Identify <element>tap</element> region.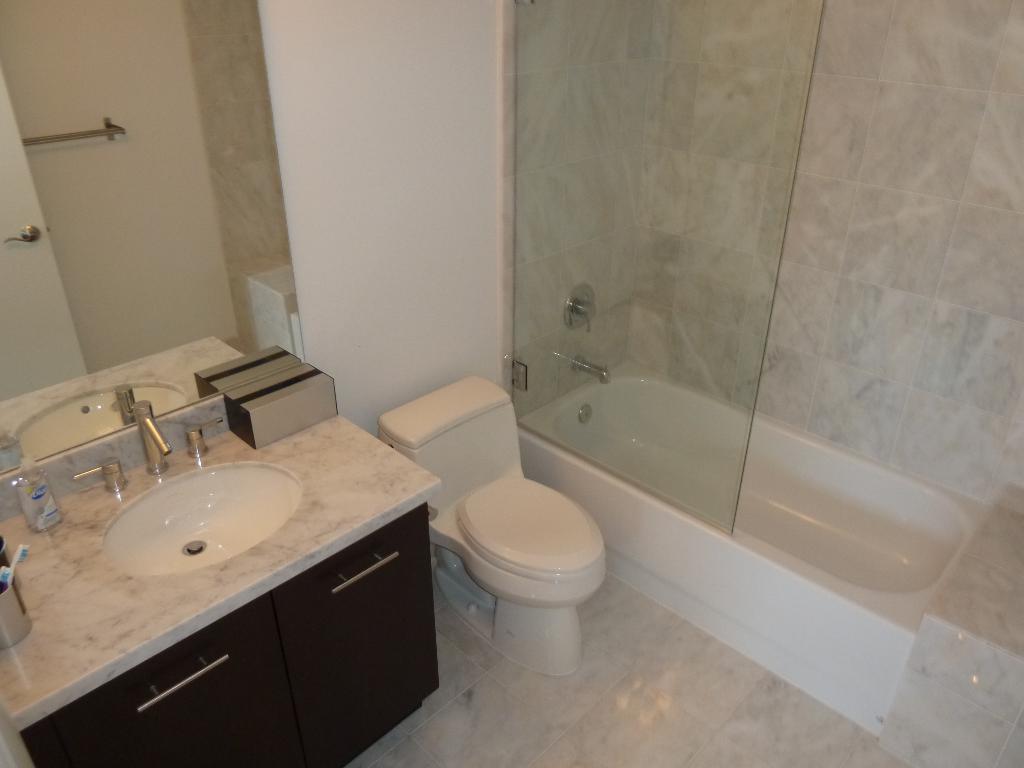
Region: x1=134 y1=400 x2=175 y2=479.
